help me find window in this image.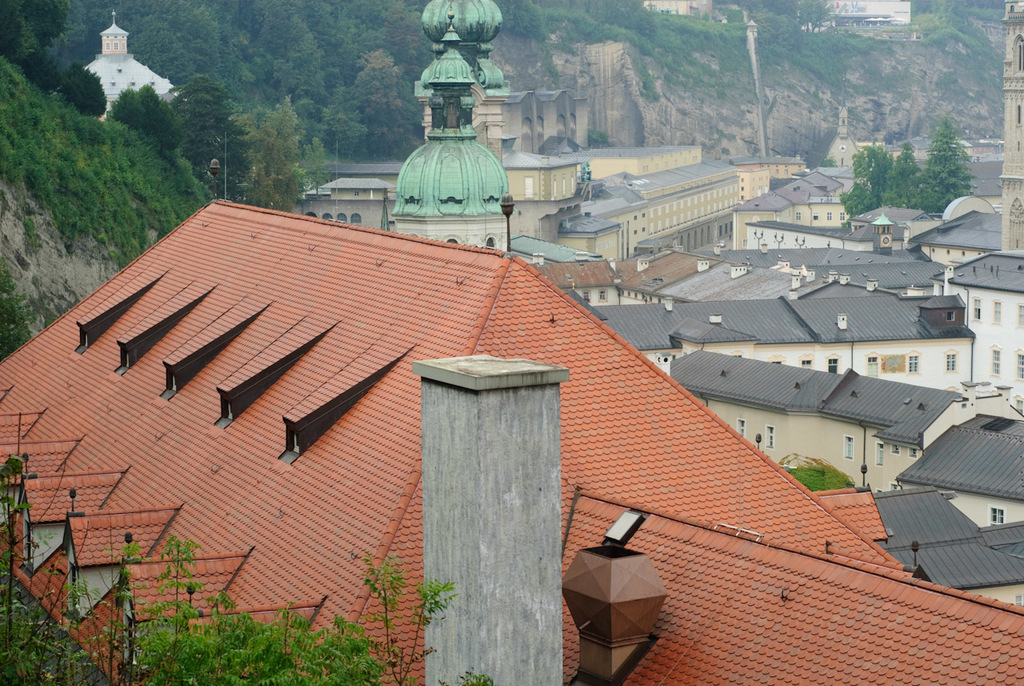
Found it: BBox(991, 298, 1002, 328).
